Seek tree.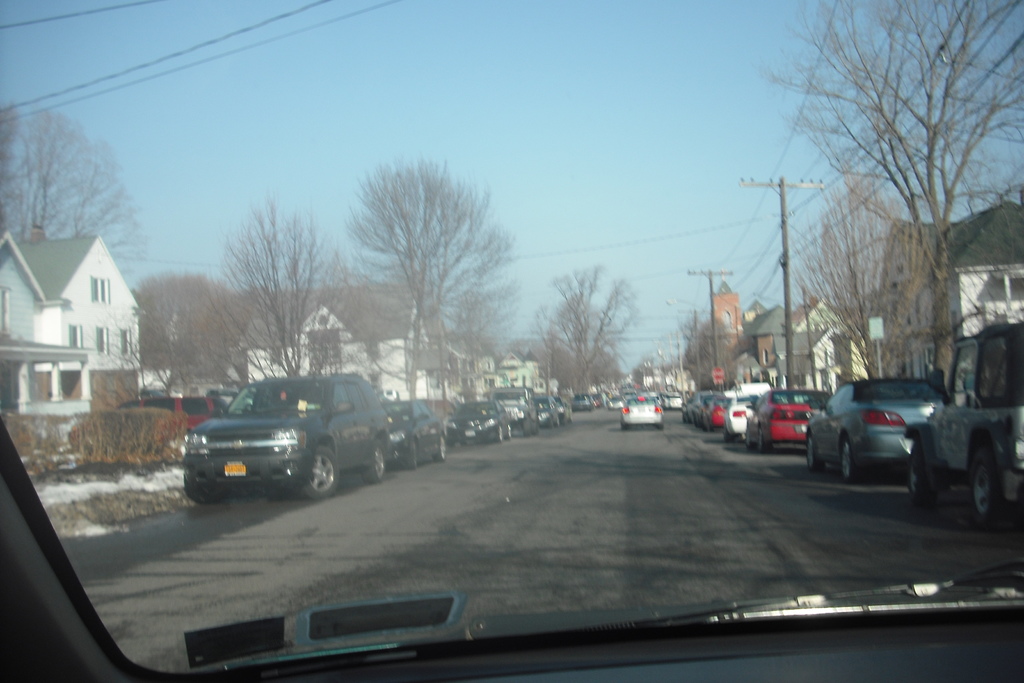
left=212, top=194, right=375, bottom=396.
